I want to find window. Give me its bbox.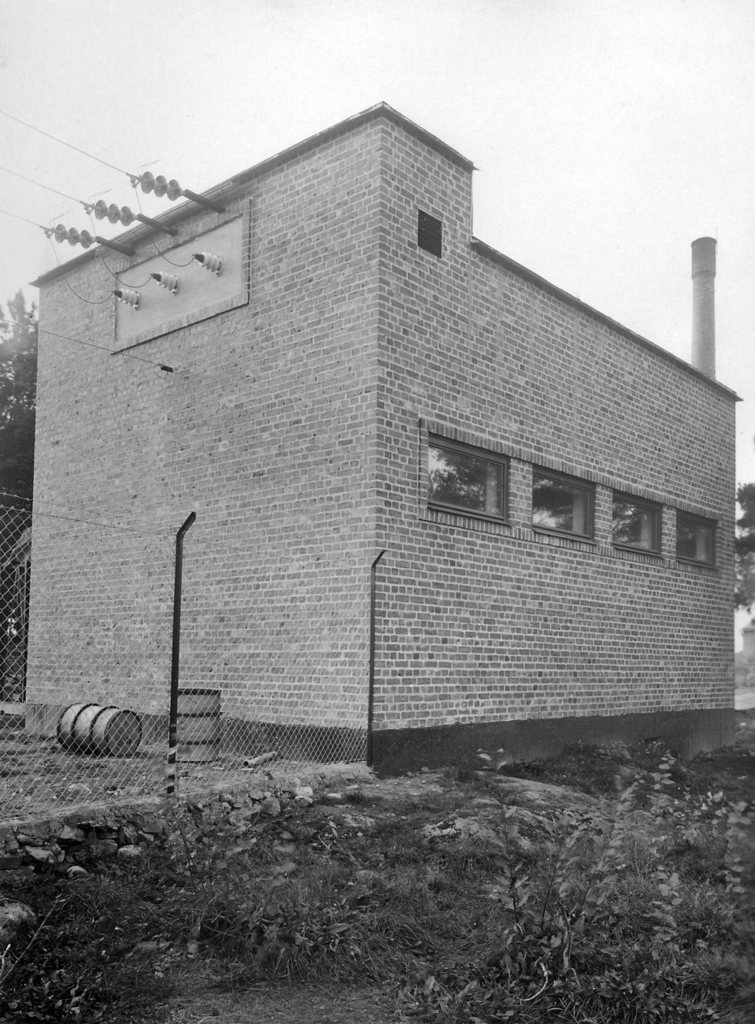
locate(607, 490, 675, 561).
